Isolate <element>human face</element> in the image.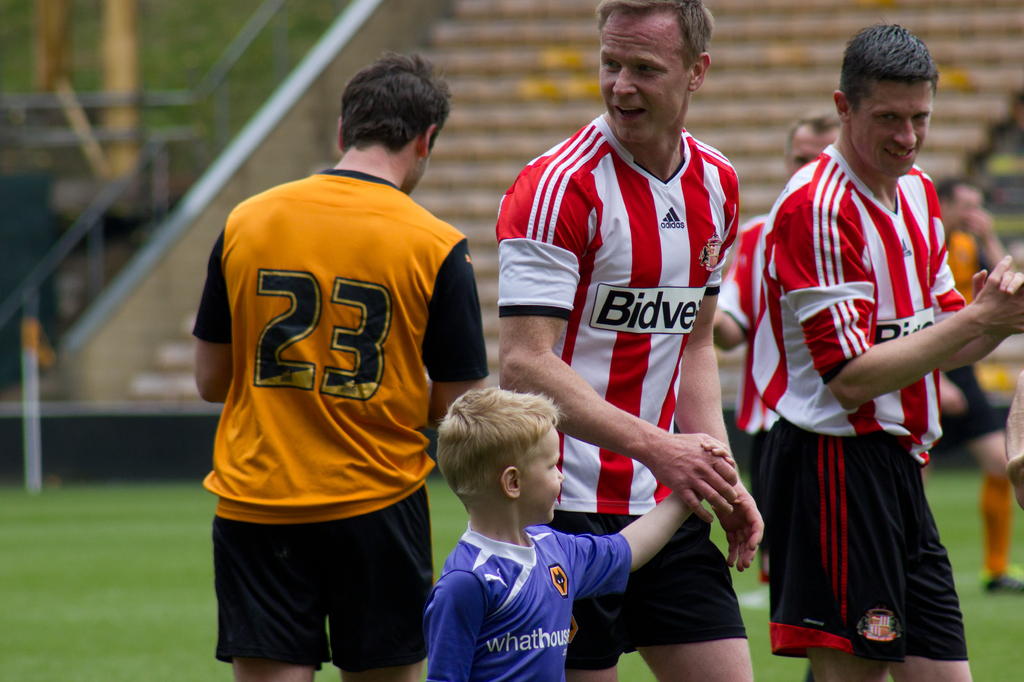
Isolated region: locate(521, 426, 565, 521).
